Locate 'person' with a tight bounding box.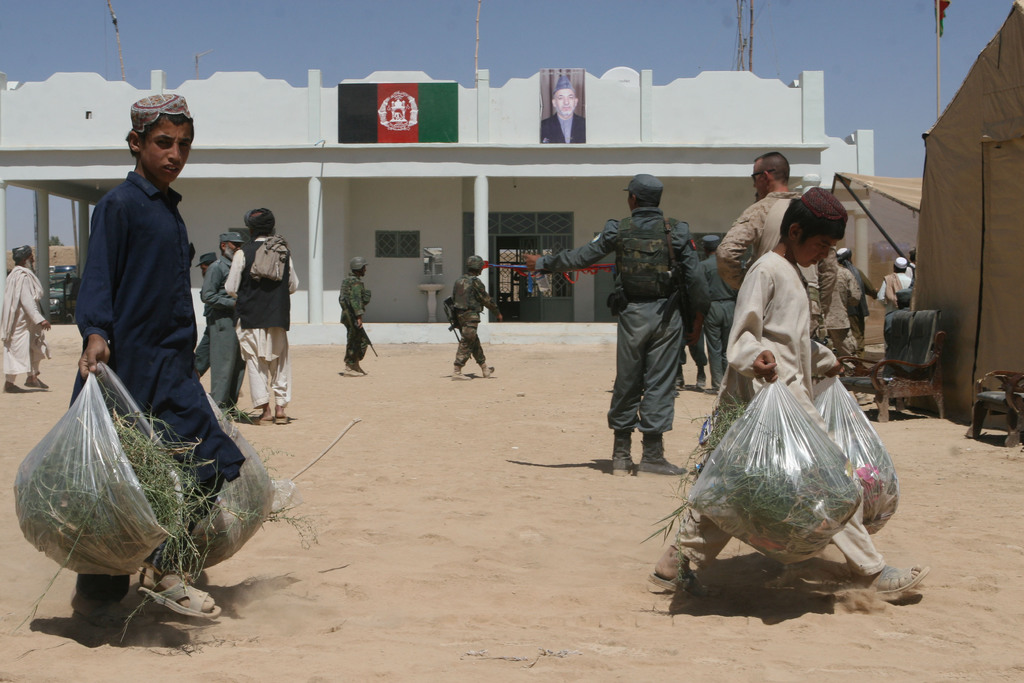
{"left": 47, "top": 84, "right": 244, "bottom": 567}.
